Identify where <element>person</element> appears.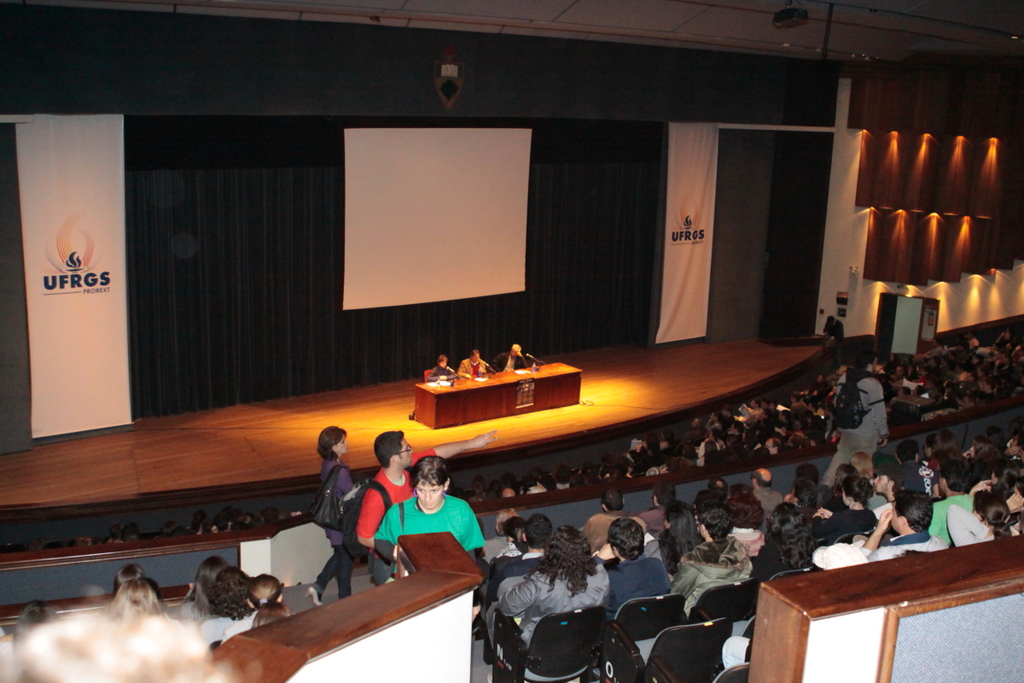
Appears at locate(200, 566, 254, 651).
